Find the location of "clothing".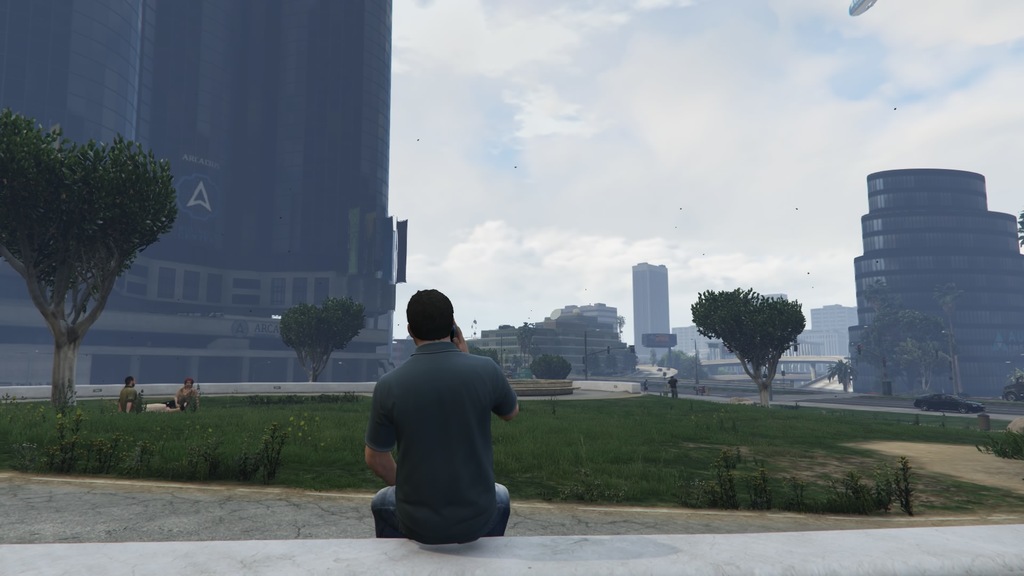
Location: (360, 324, 518, 532).
